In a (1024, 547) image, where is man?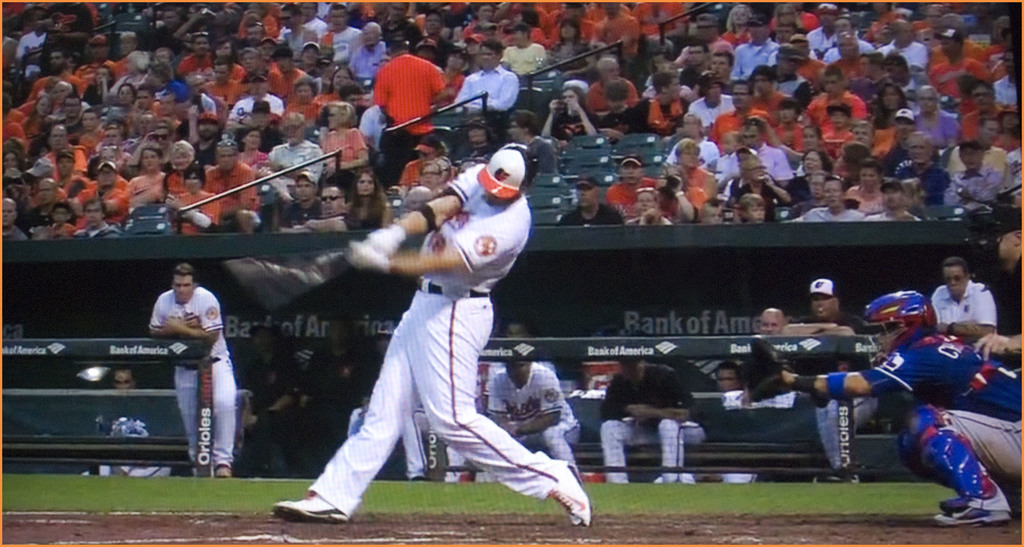
pyautogui.locateOnScreen(76, 35, 104, 90).
